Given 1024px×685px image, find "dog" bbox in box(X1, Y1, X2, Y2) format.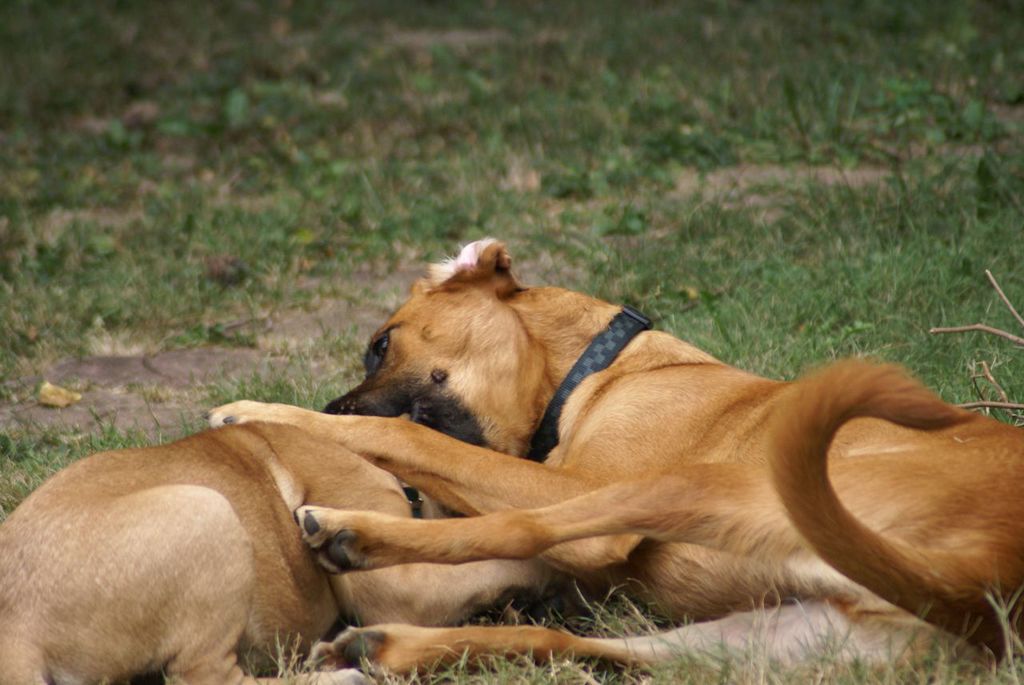
box(204, 235, 1023, 684).
